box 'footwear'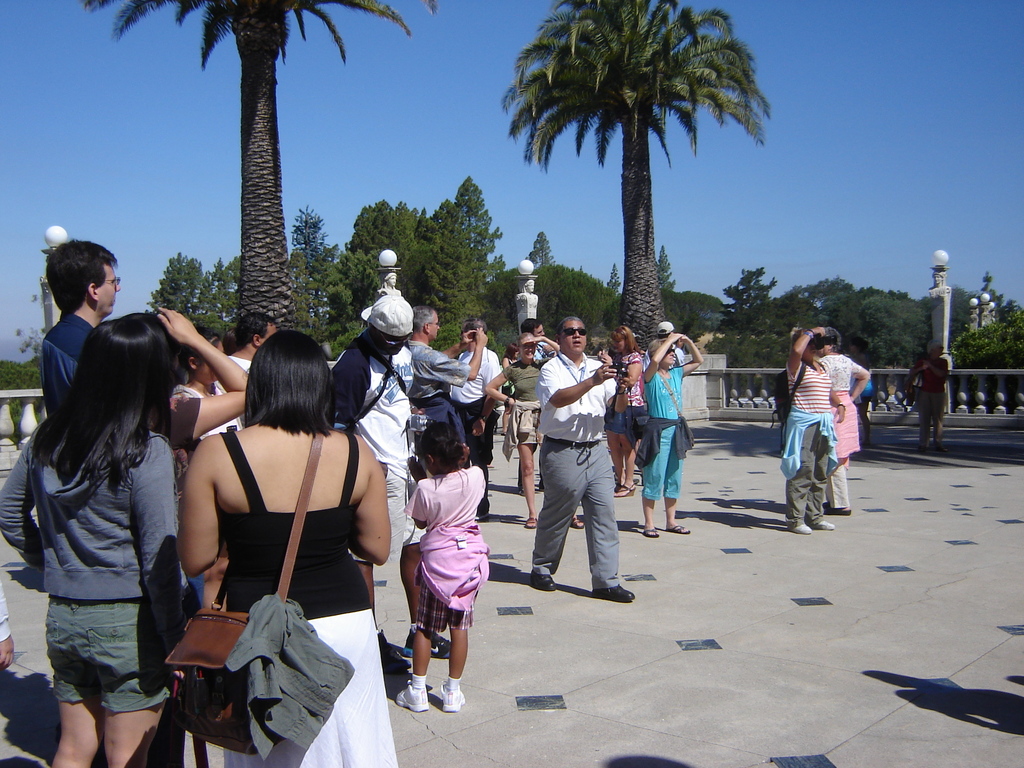
{"x1": 399, "y1": 631, "x2": 456, "y2": 660}
